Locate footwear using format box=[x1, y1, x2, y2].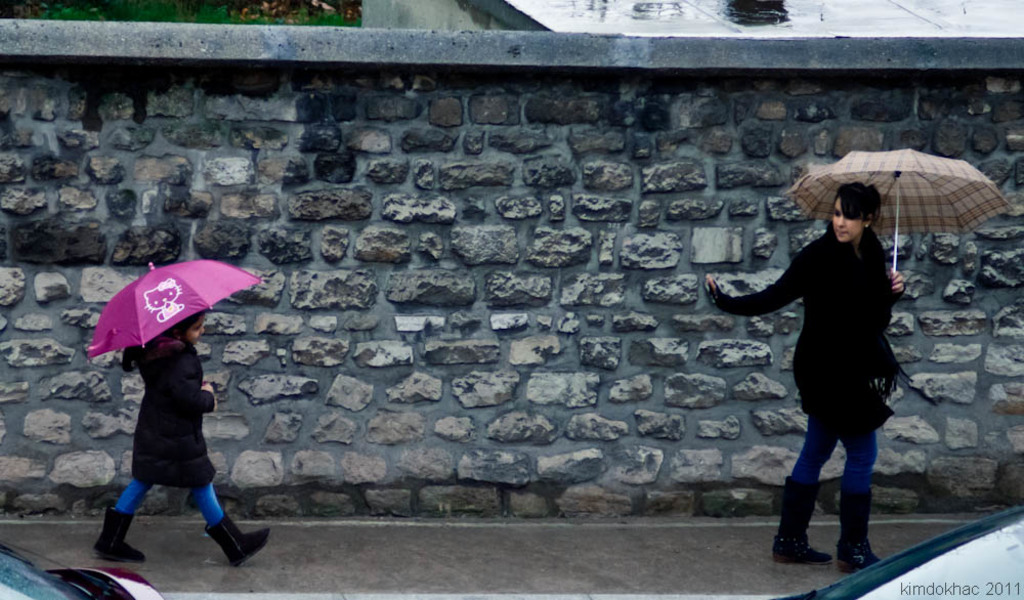
box=[772, 478, 833, 564].
